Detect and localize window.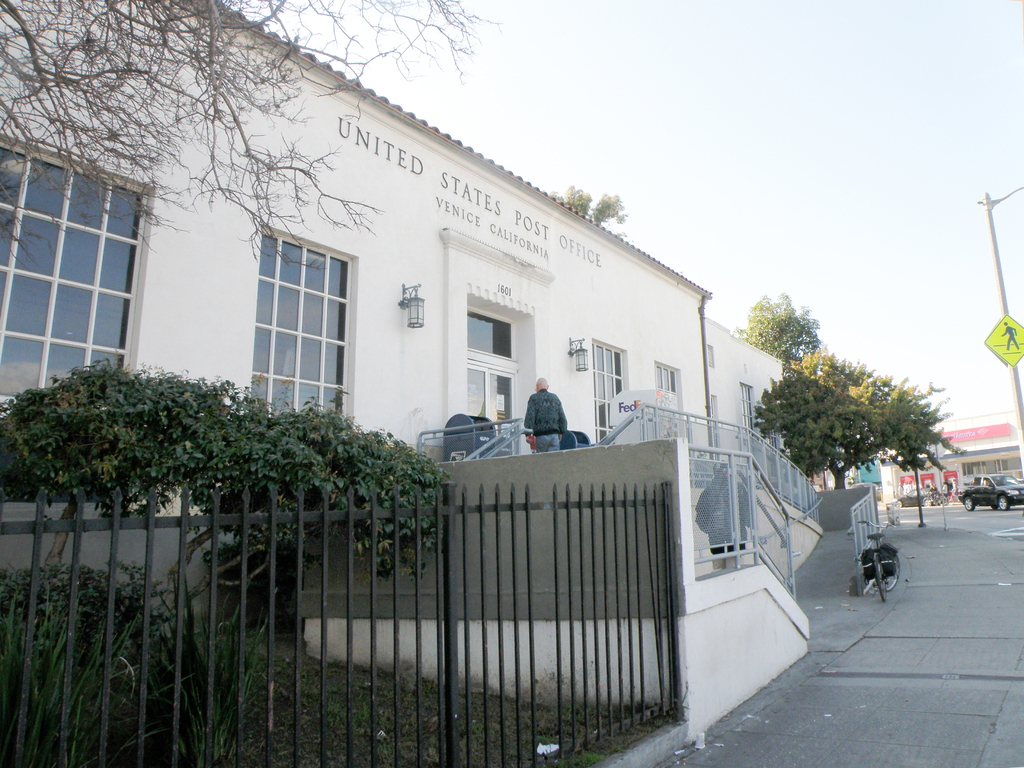
Localized at bbox(598, 339, 631, 444).
